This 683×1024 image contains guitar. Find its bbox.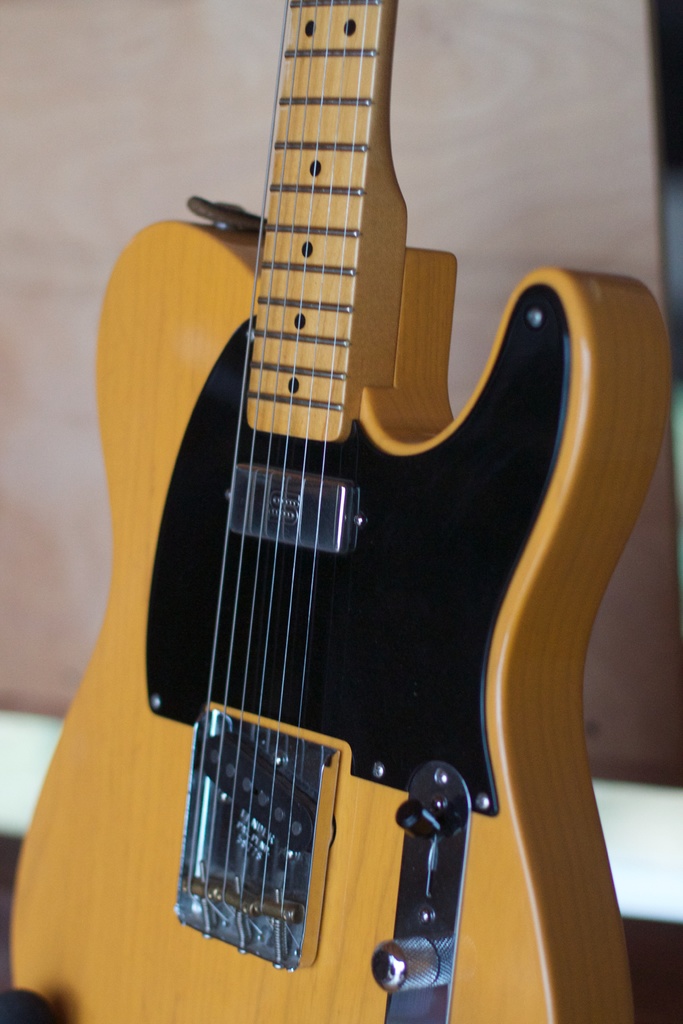
8/0/672/1023.
